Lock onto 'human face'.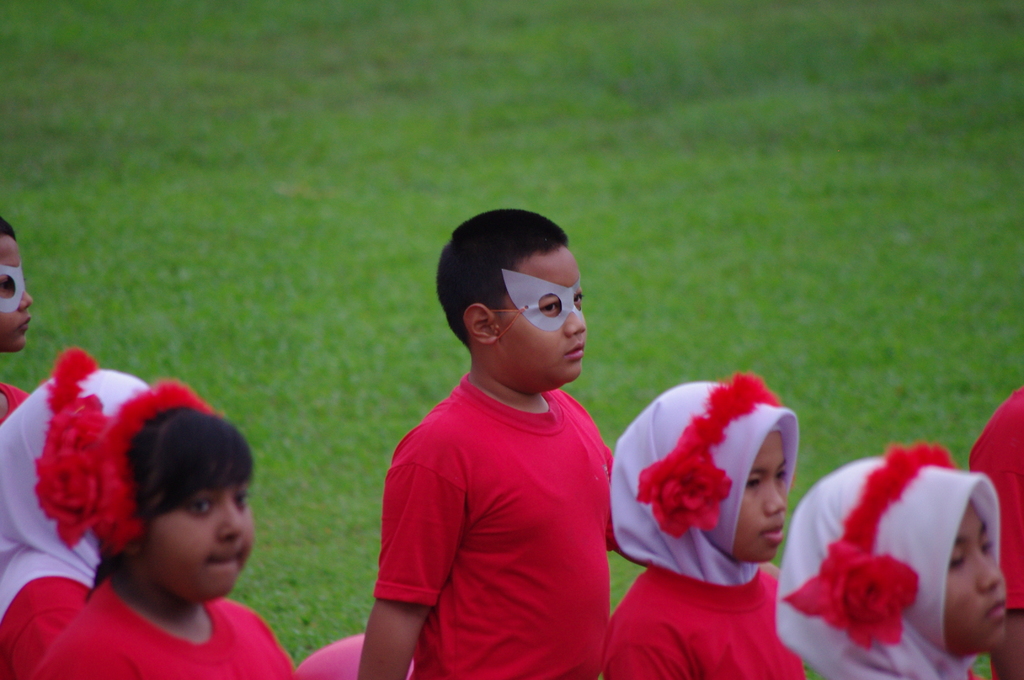
Locked: detection(141, 487, 252, 595).
